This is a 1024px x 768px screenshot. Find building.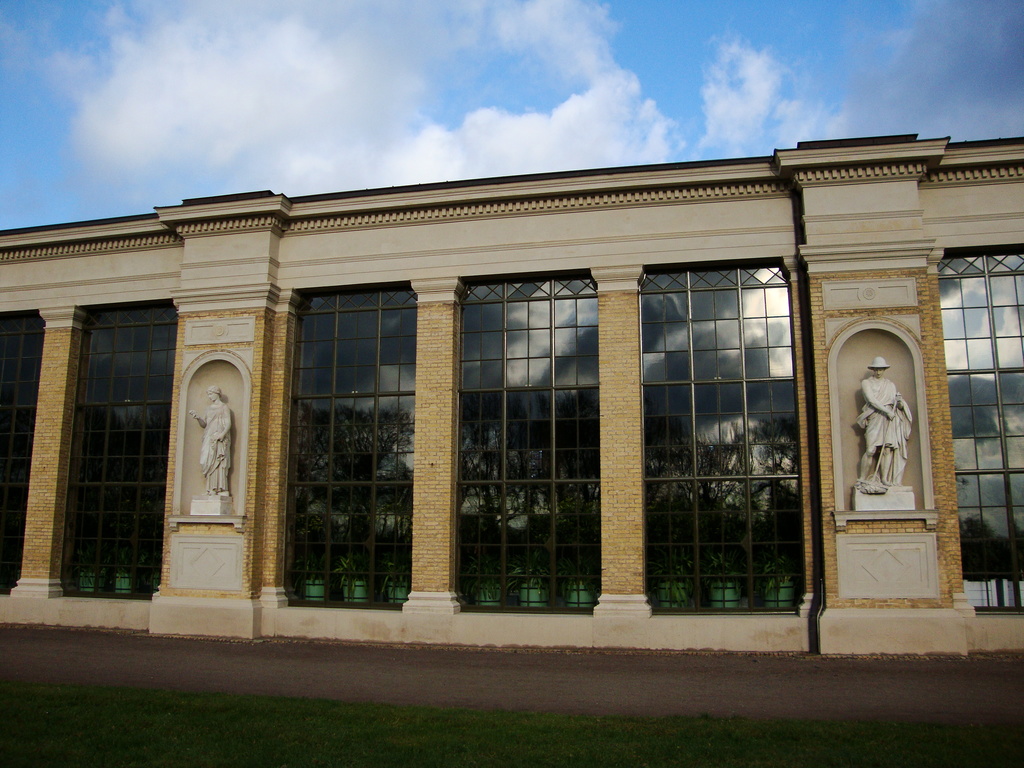
Bounding box: [left=0, top=132, right=1023, bottom=662].
